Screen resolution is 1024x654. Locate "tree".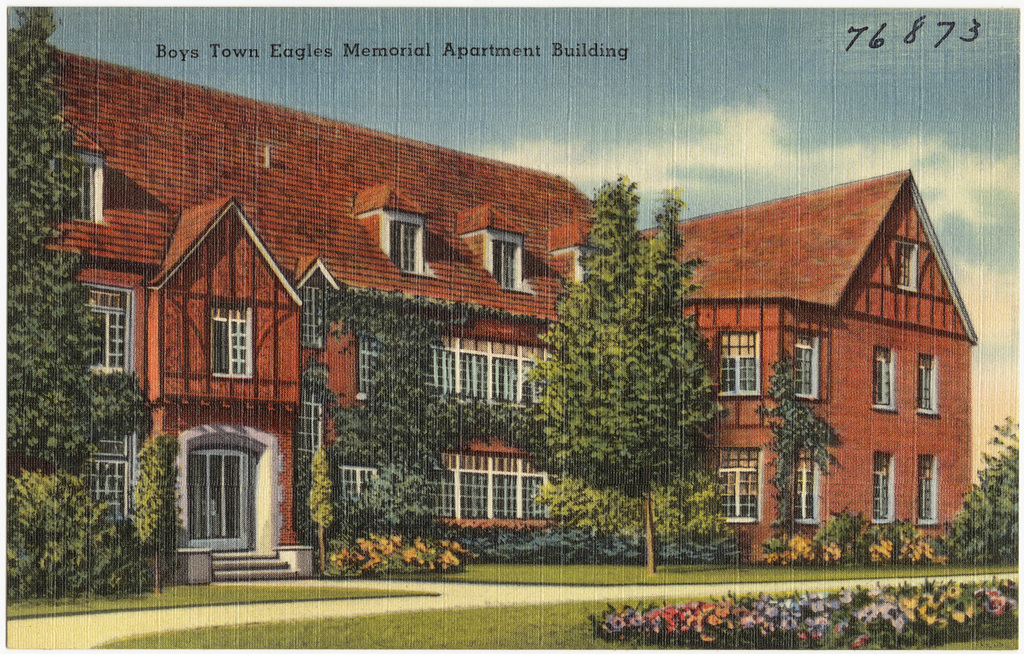
pyautogui.locateOnScreen(528, 153, 728, 549).
